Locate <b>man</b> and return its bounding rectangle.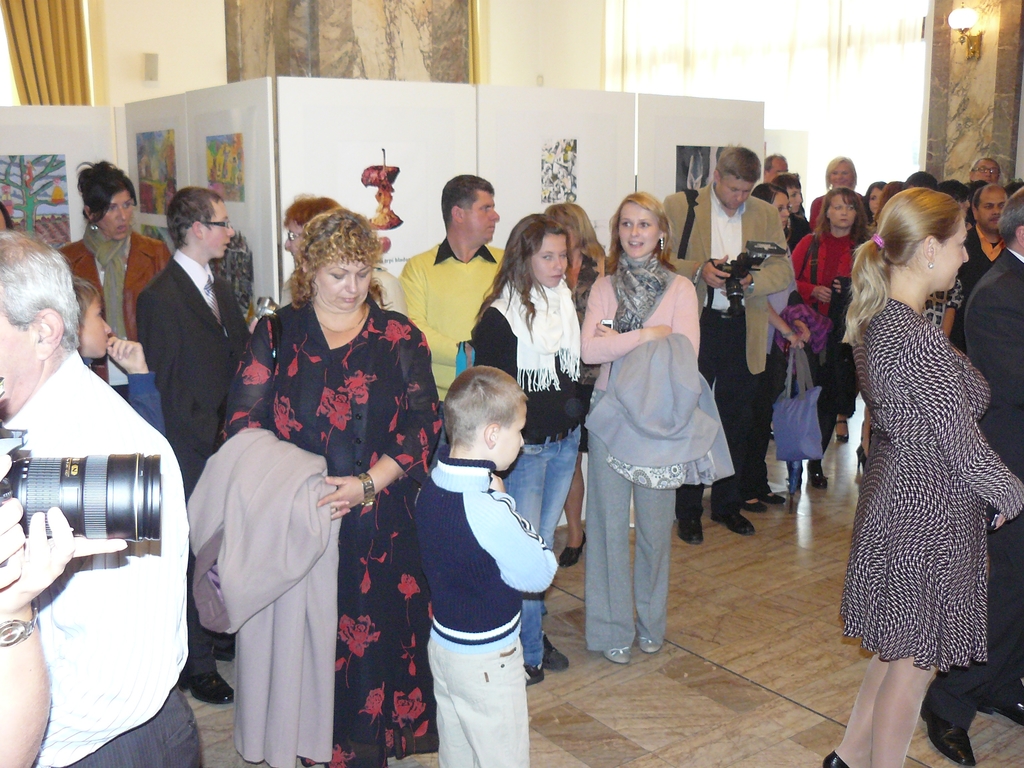
select_region(924, 183, 1023, 766).
